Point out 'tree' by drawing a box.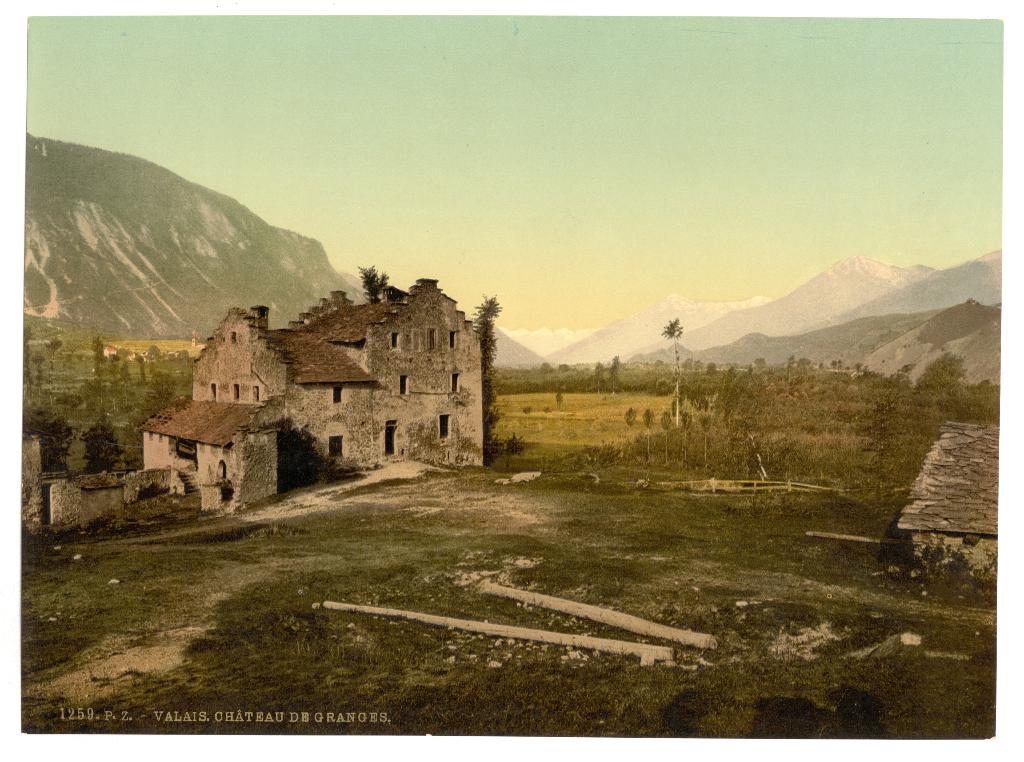
Rect(20, 402, 72, 473).
